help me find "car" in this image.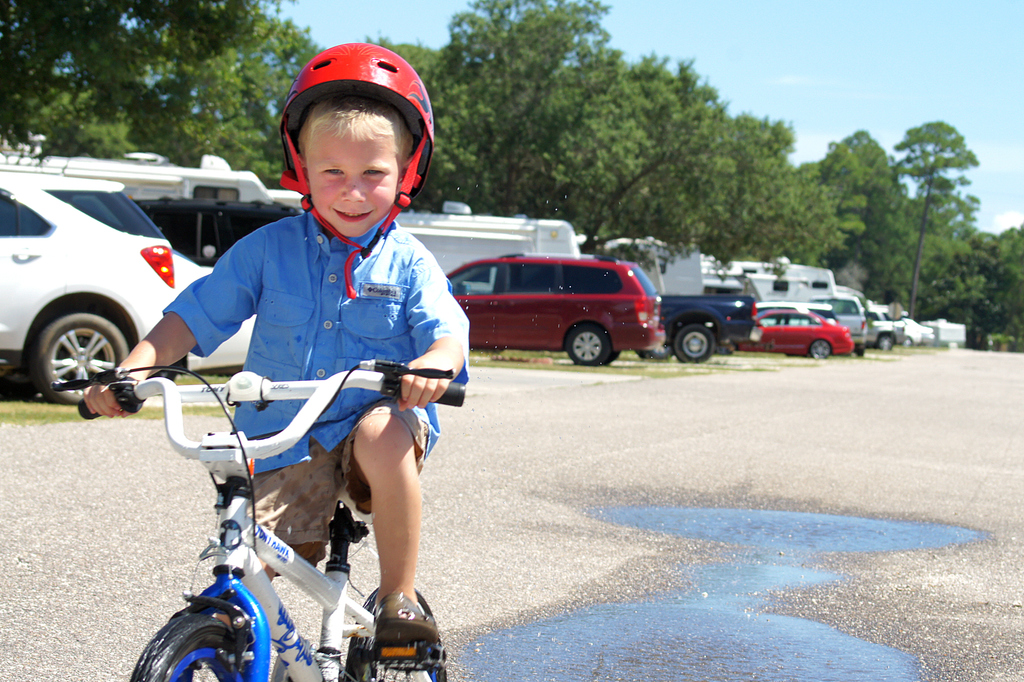
Found it: 447 253 664 368.
